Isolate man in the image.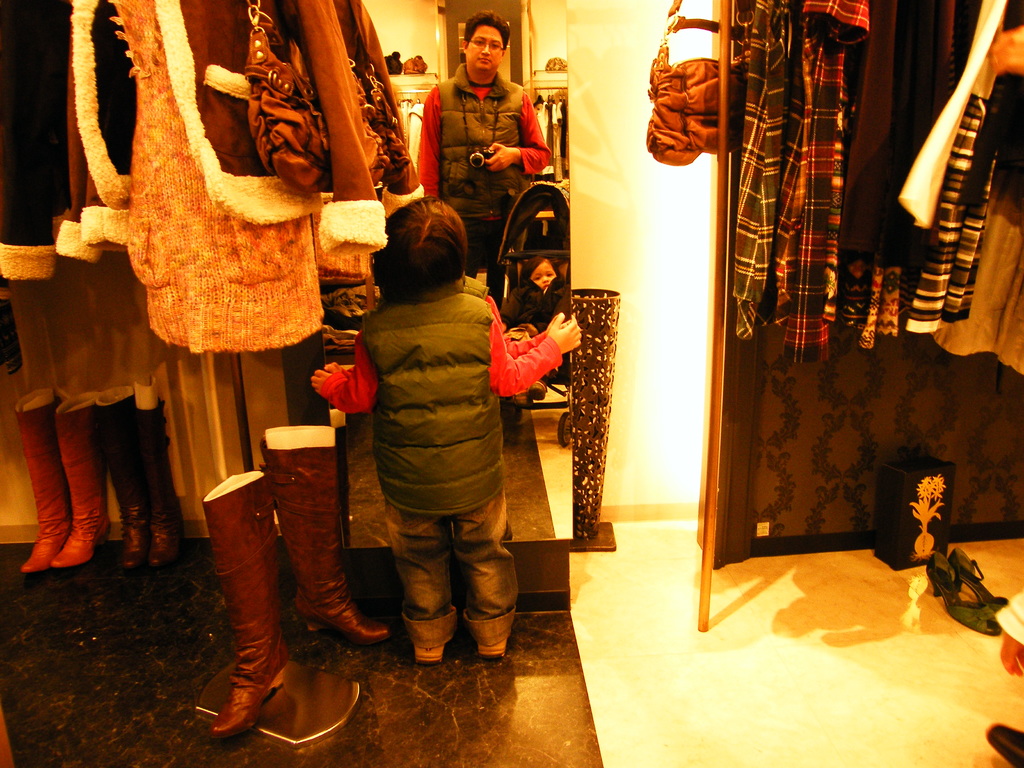
Isolated region: box=[415, 29, 554, 221].
